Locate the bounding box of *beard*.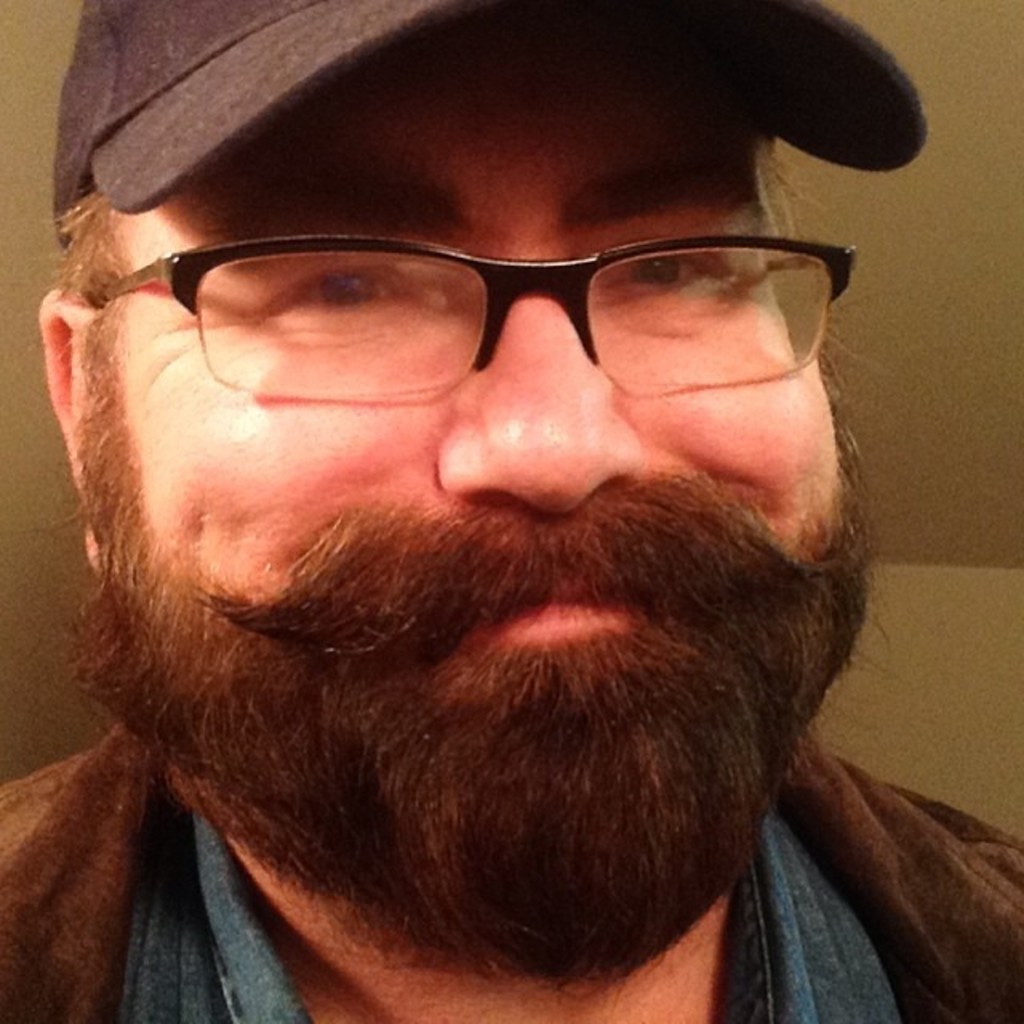
Bounding box: <region>54, 411, 882, 987</region>.
